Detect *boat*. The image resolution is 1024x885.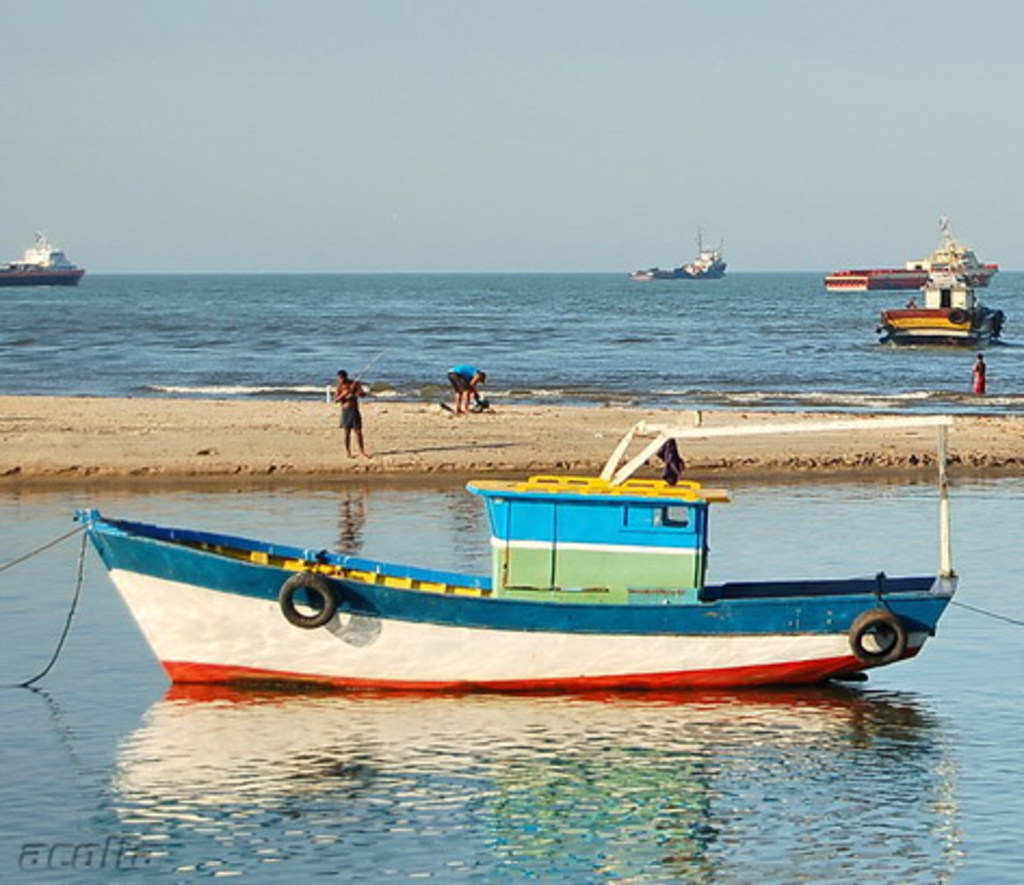
box=[862, 219, 1005, 351].
